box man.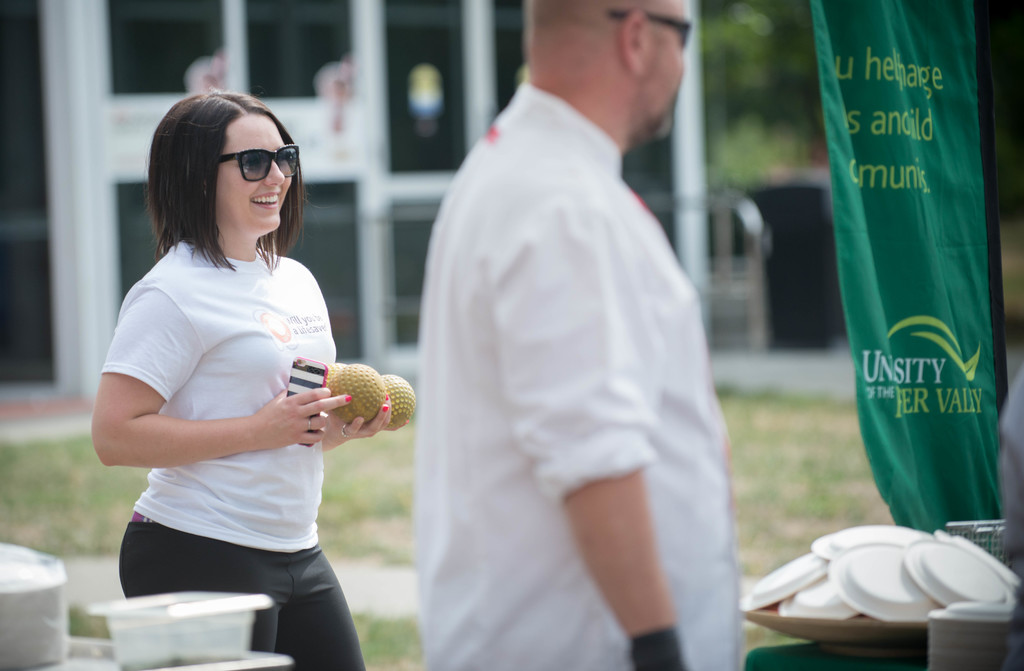
x1=394 y1=0 x2=771 y2=660.
